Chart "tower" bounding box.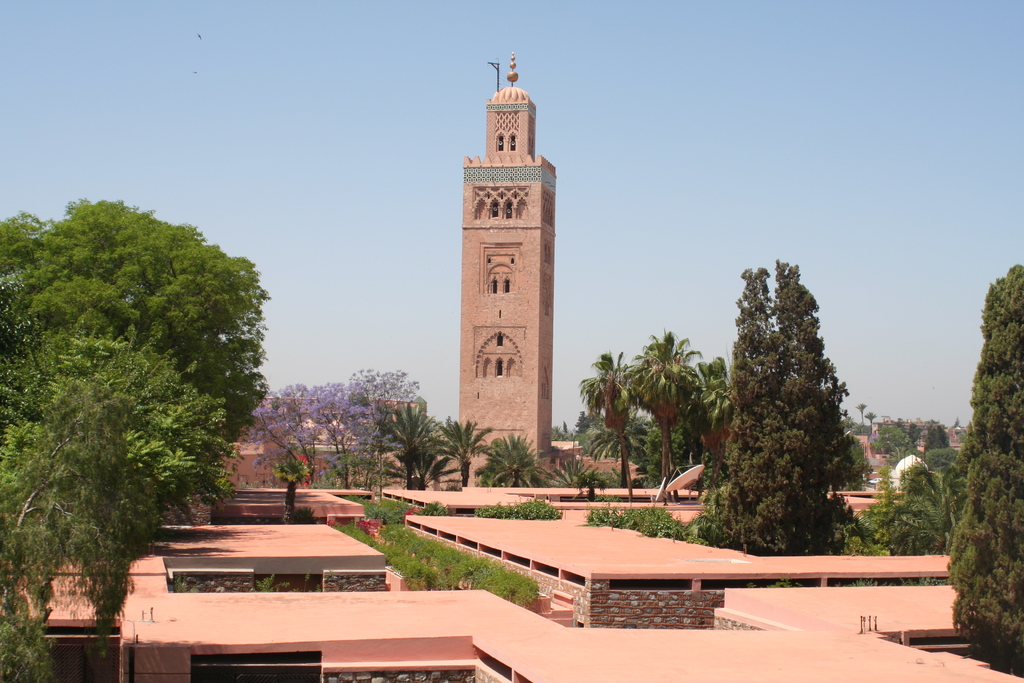
Charted: [450, 35, 579, 473].
